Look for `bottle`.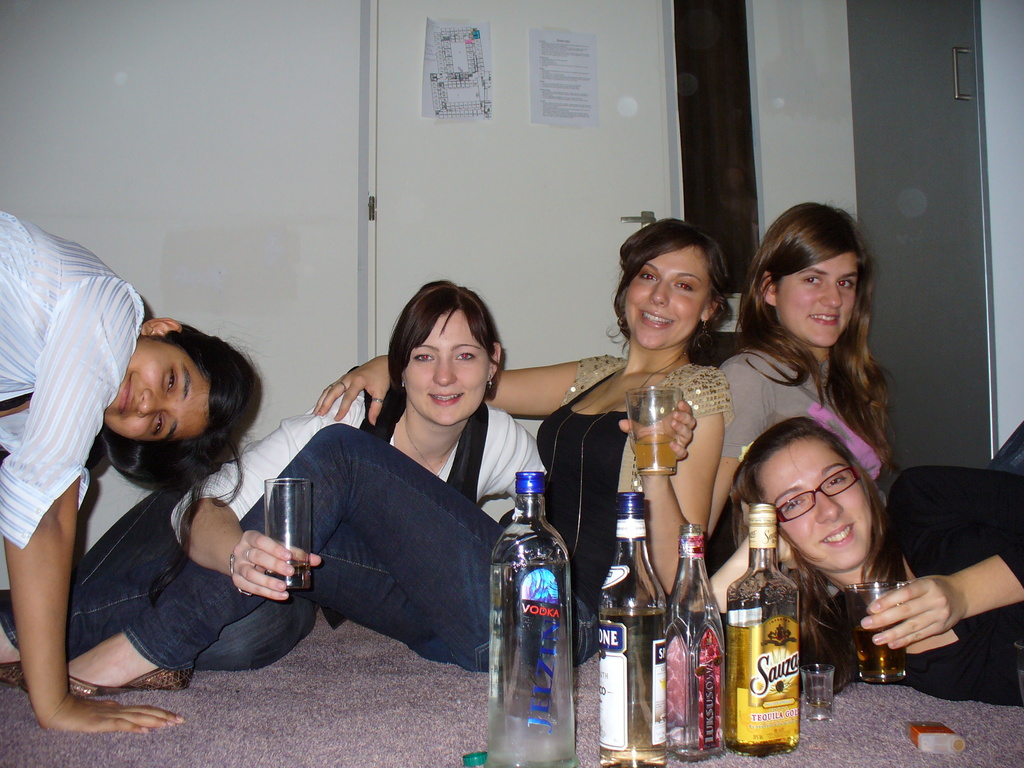
Found: {"x1": 723, "y1": 502, "x2": 799, "y2": 758}.
